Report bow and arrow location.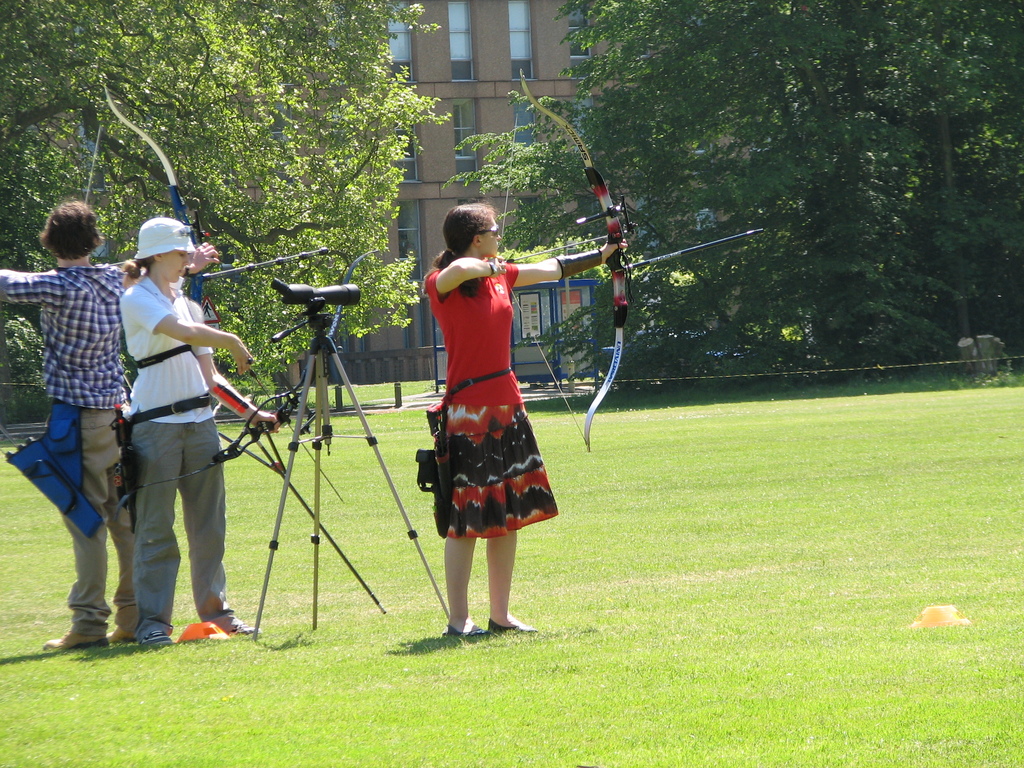
Report: Rect(99, 241, 385, 620).
